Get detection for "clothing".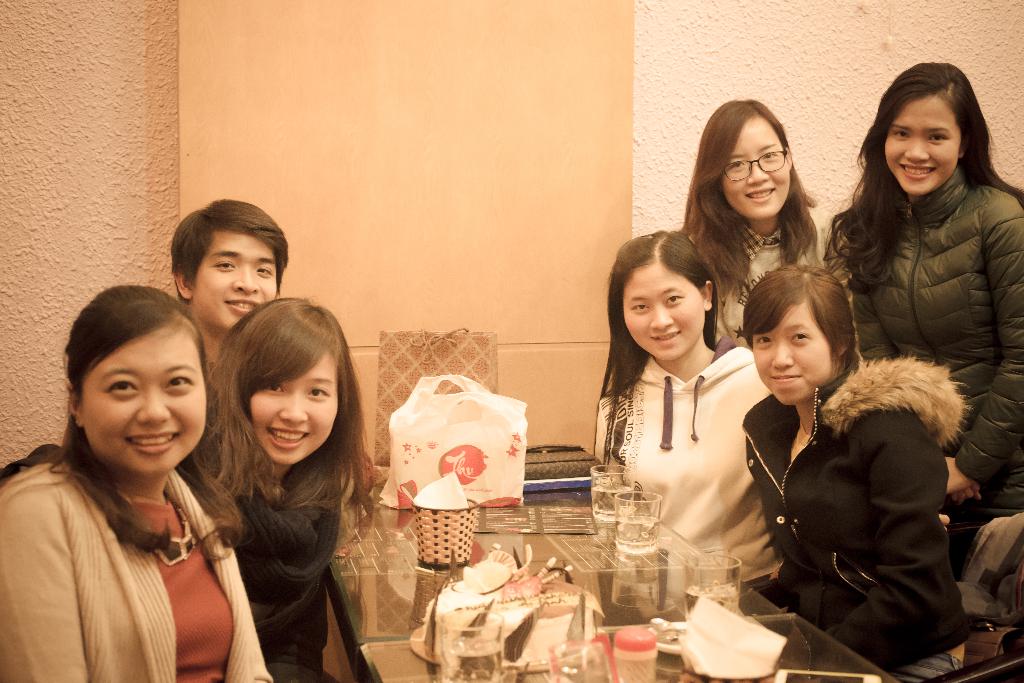
Detection: pyautogui.locateOnScreen(687, 205, 845, 348).
